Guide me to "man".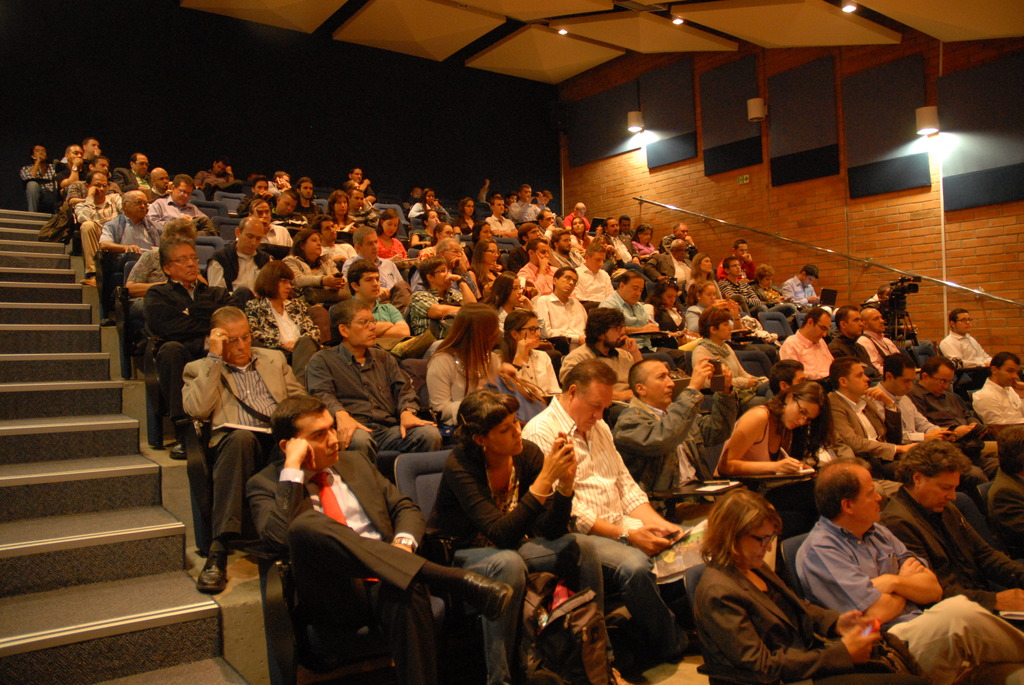
Guidance: locate(20, 146, 64, 210).
